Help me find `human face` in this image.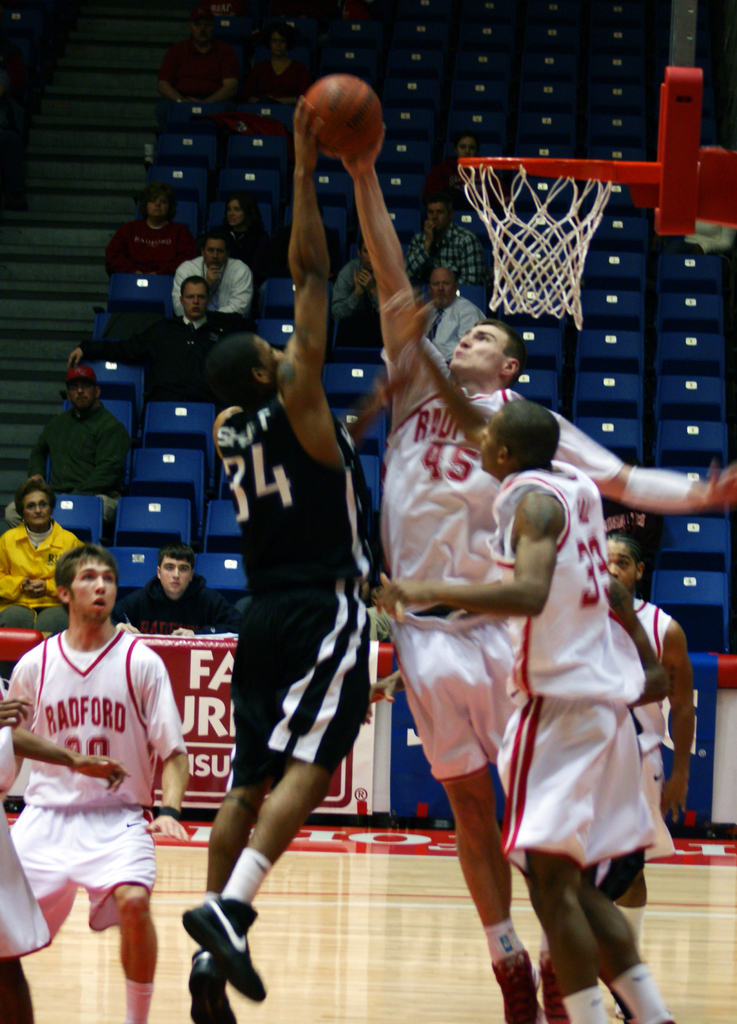
Found it: <bbox>147, 192, 169, 220</bbox>.
